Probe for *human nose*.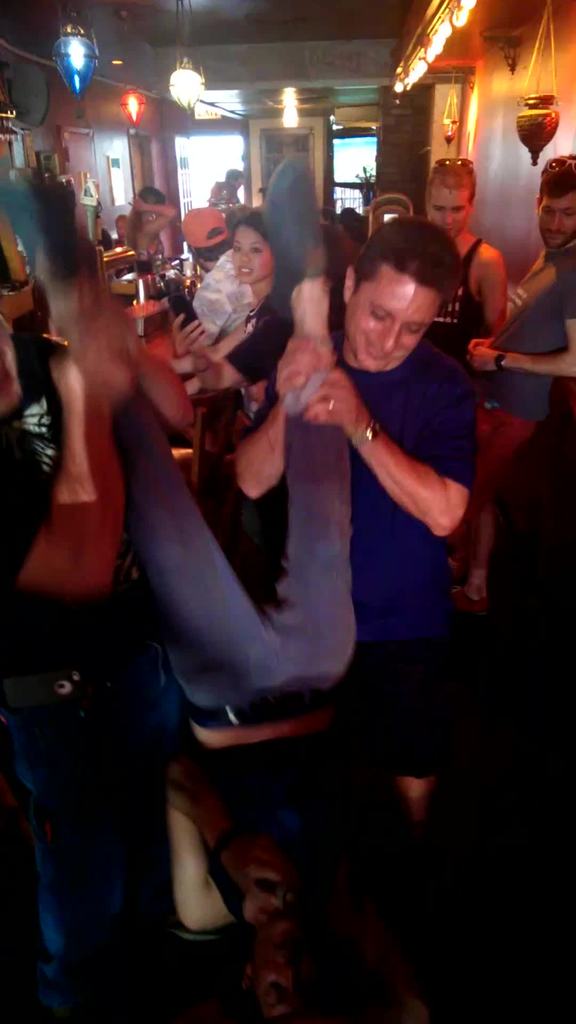
Probe result: 376, 324, 399, 354.
